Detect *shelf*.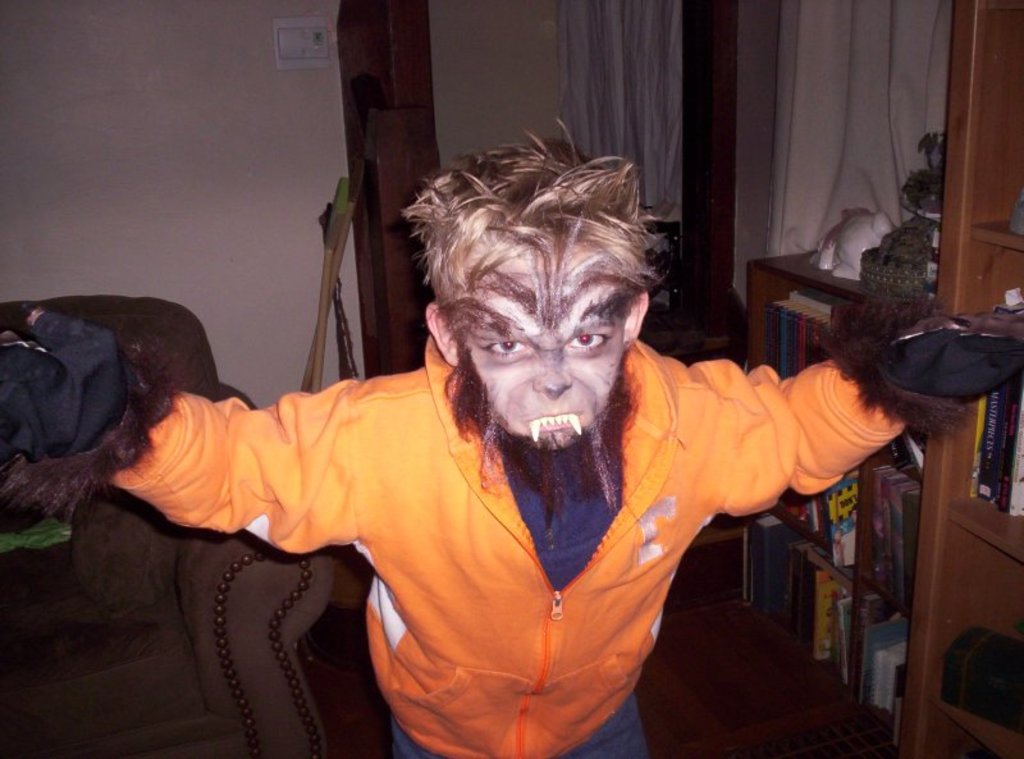
Detected at rect(727, 270, 878, 591).
